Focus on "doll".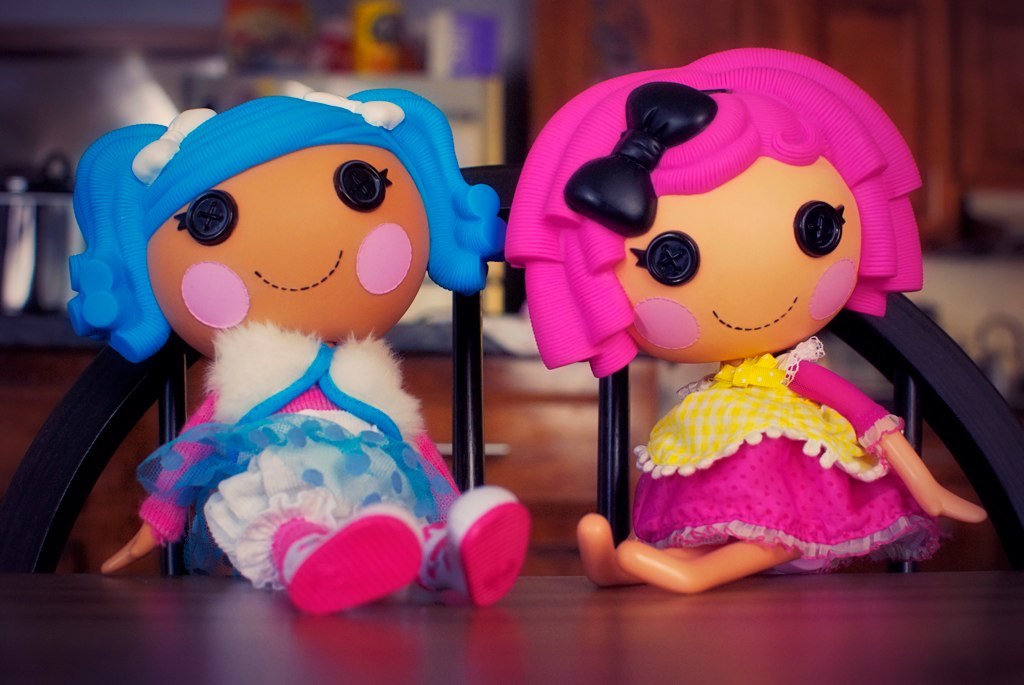
Focused at {"x1": 65, "y1": 82, "x2": 514, "y2": 615}.
